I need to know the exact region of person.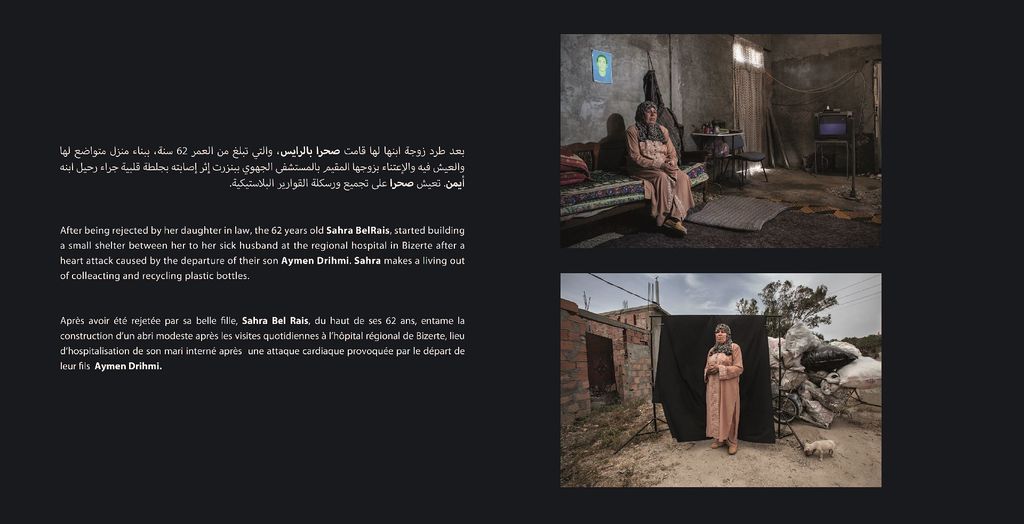
Region: BBox(623, 94, 696, 240).
